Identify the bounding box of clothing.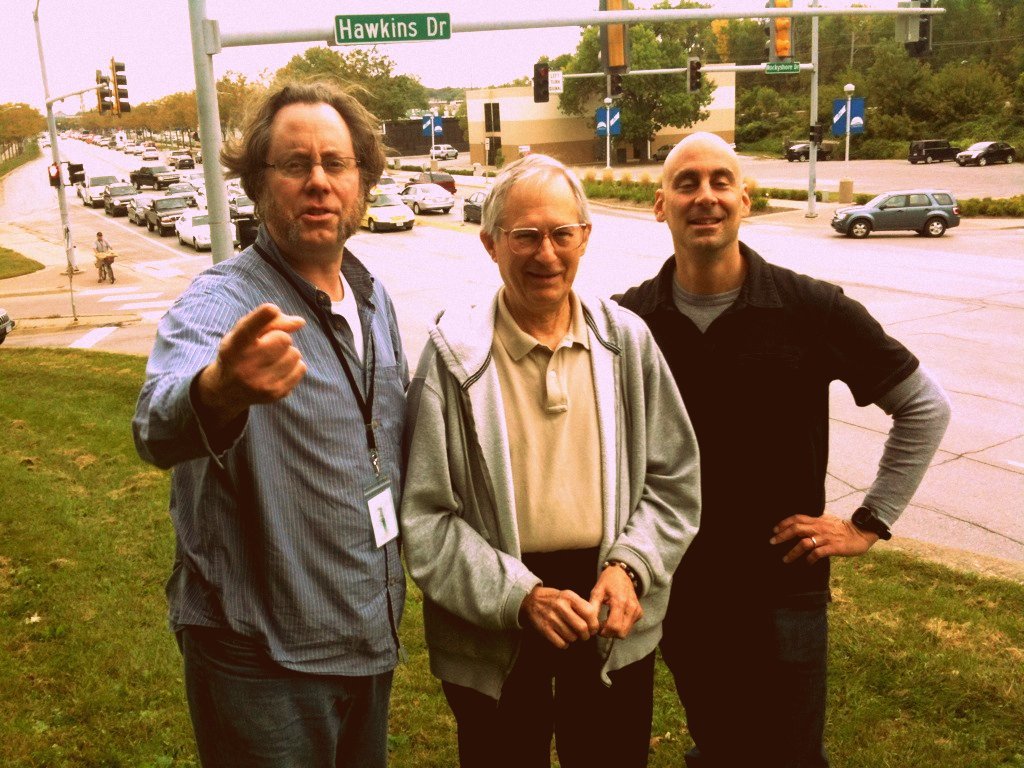
95, 241, 112, 282.
